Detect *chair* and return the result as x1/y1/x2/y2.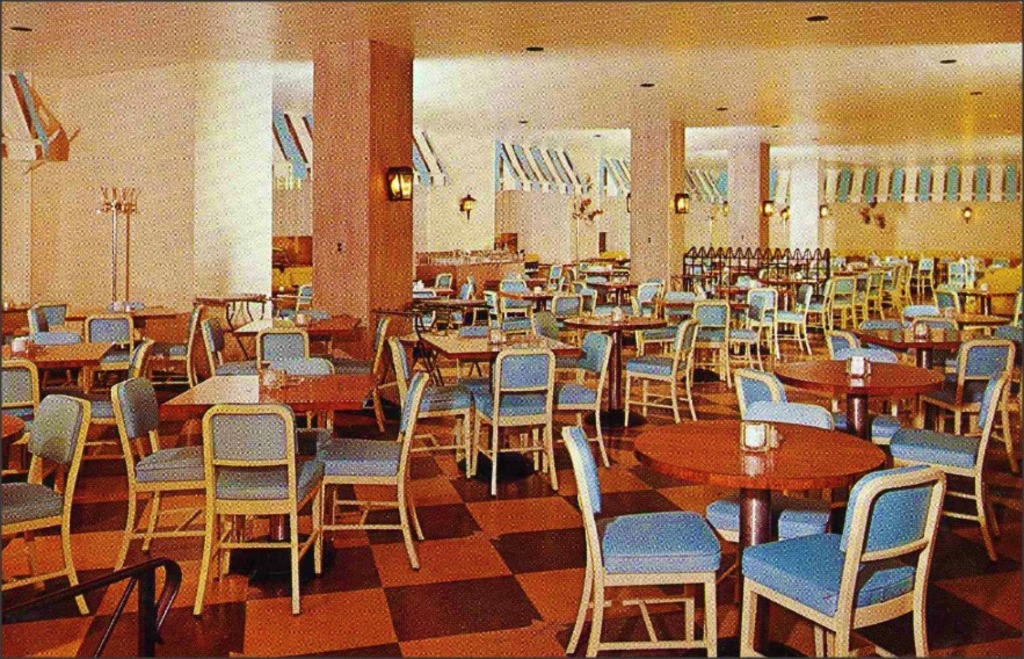
23/302/56/331.
